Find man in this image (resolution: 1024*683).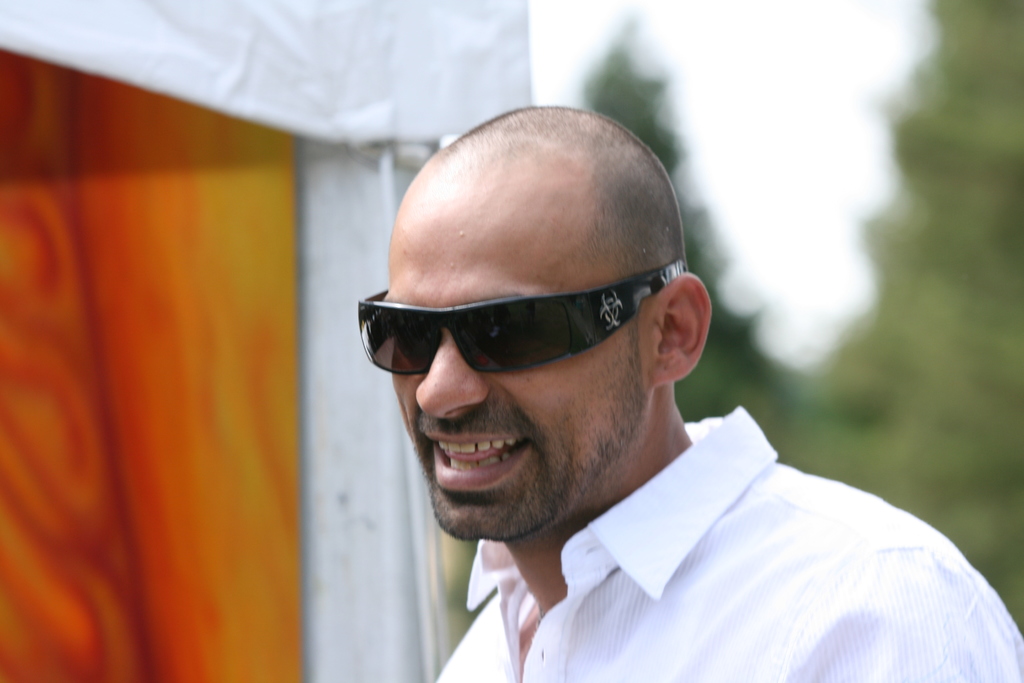
355/99/1023/682.
